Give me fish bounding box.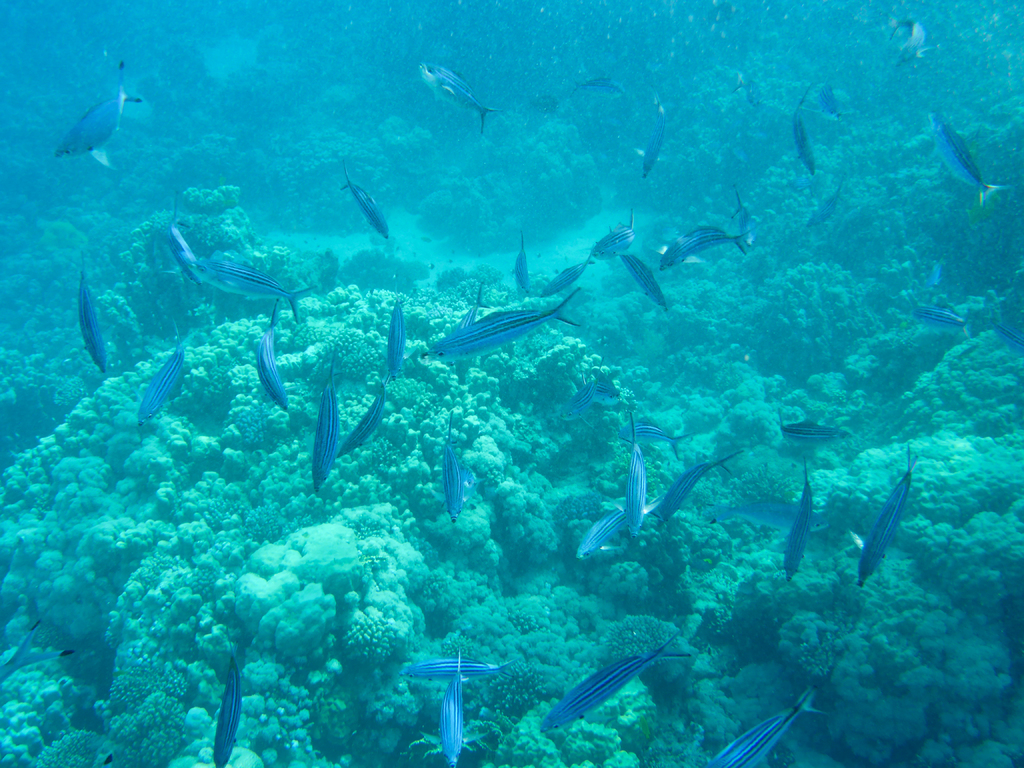
bbox=[702, 673, 829, 767].
